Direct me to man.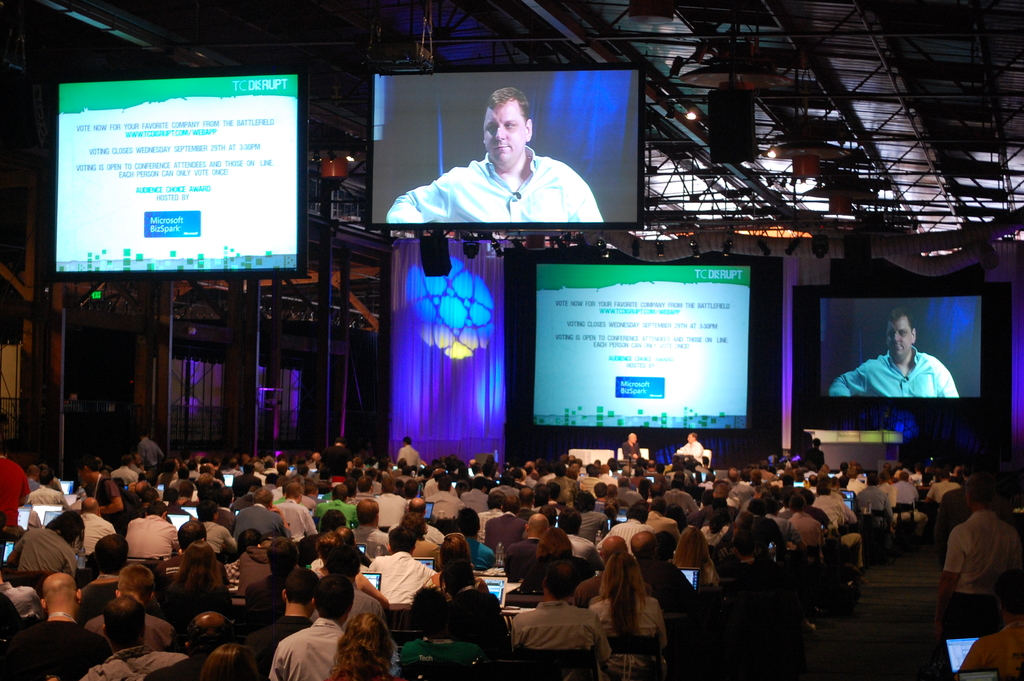
Direction: <bbox>758, 457, 775, 477</bbox>.
